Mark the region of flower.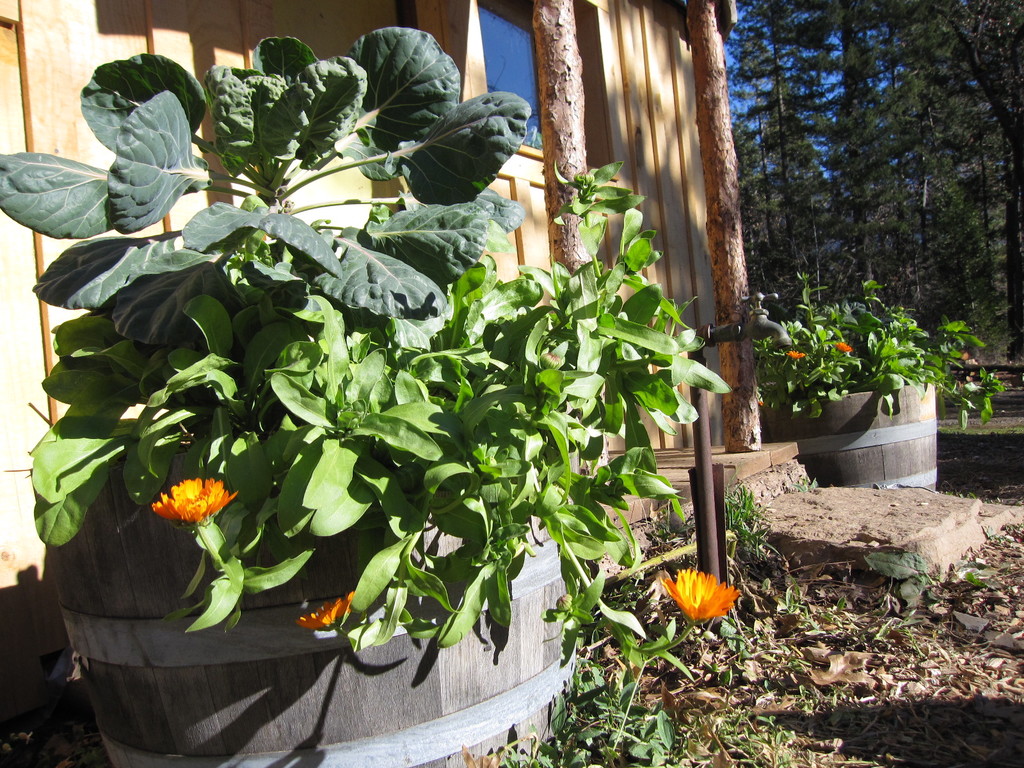
Region: bbox=(138, 467, 230, 539).
